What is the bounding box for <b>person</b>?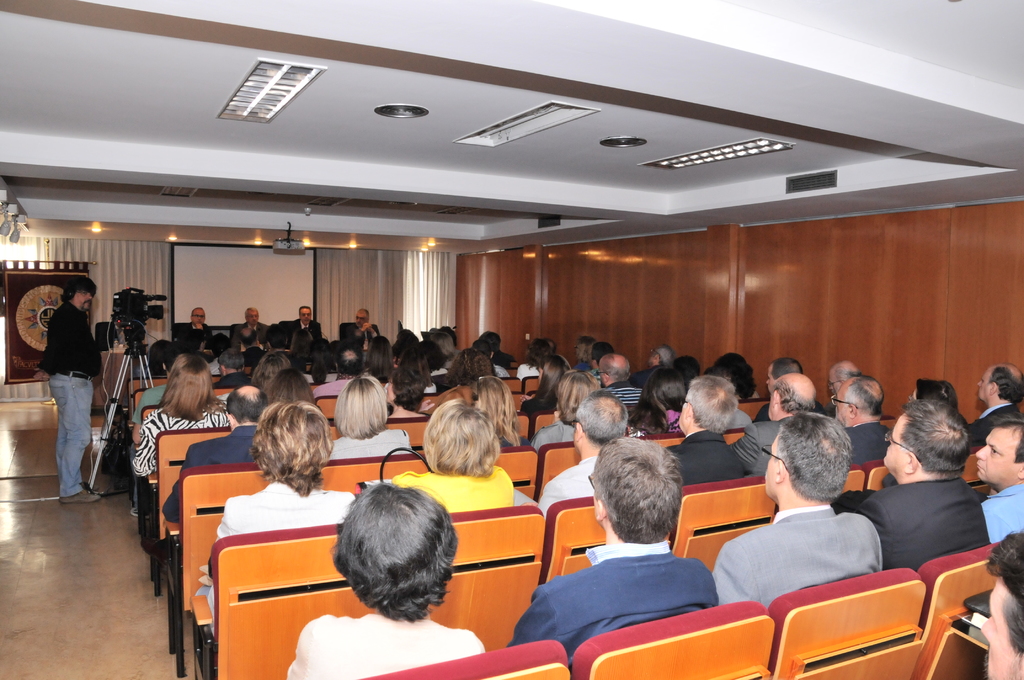
x1=393 y1=400 x2=519 y2=511.
